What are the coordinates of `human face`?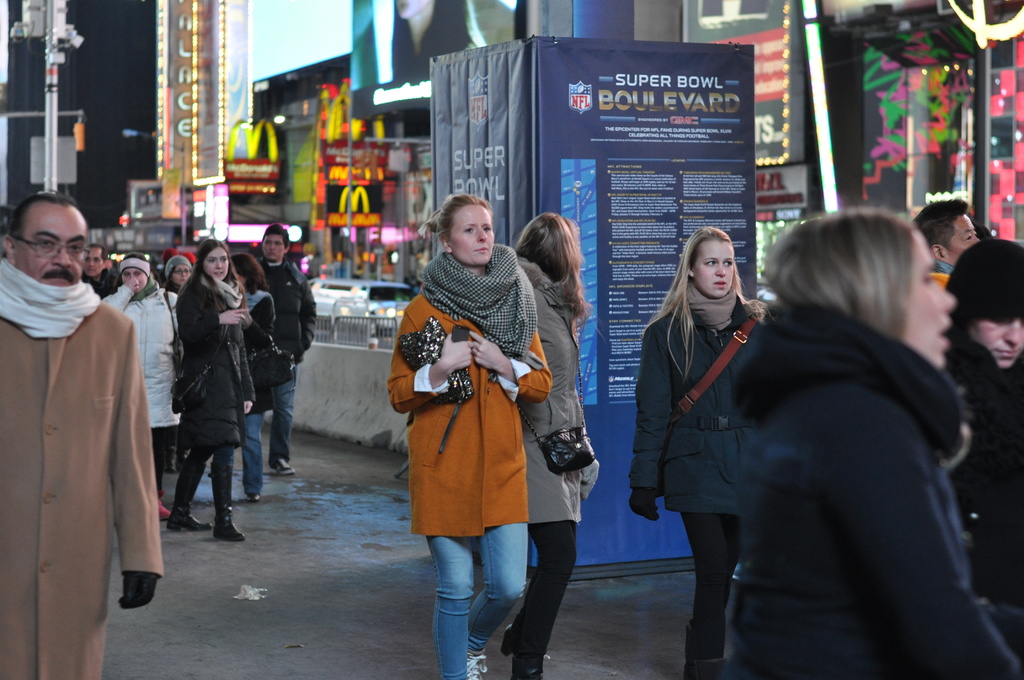
452 210 497 266.
